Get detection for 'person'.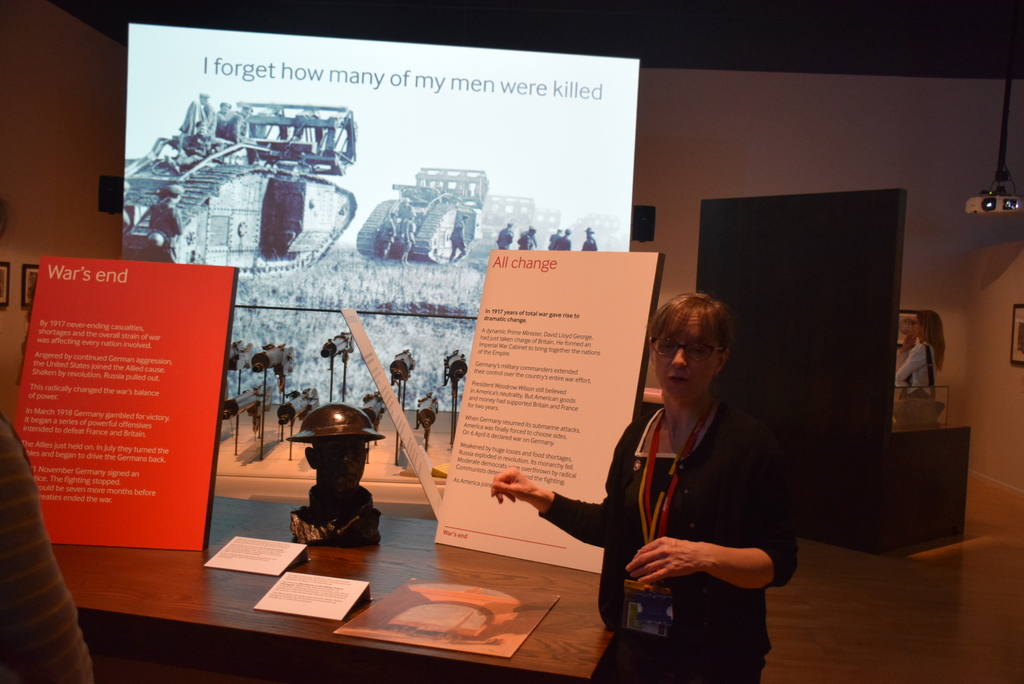
Detection: bbox=(287, 395, 376, 561).
